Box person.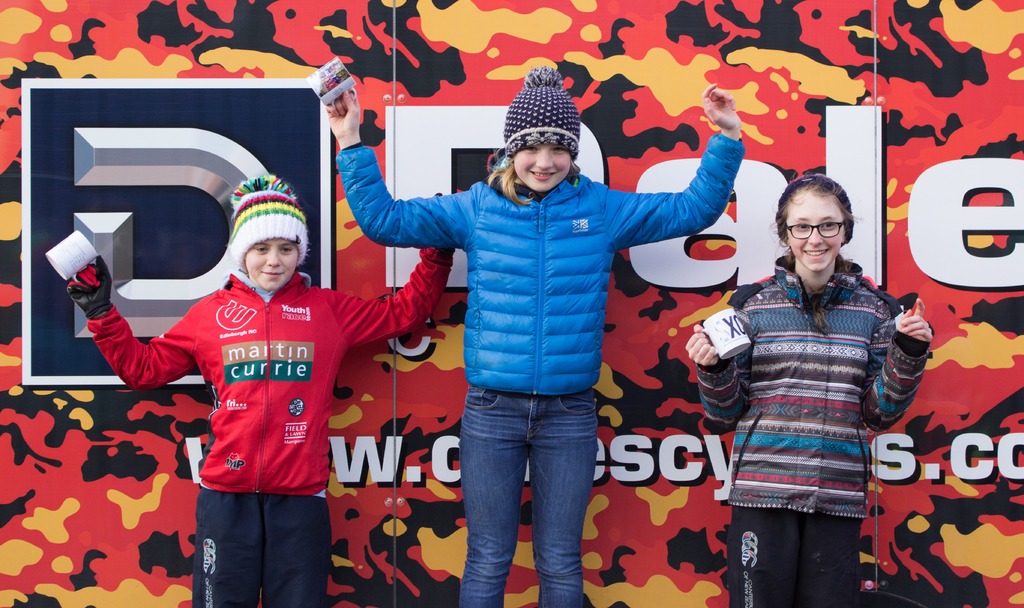
(689, 176, 935, 607).
